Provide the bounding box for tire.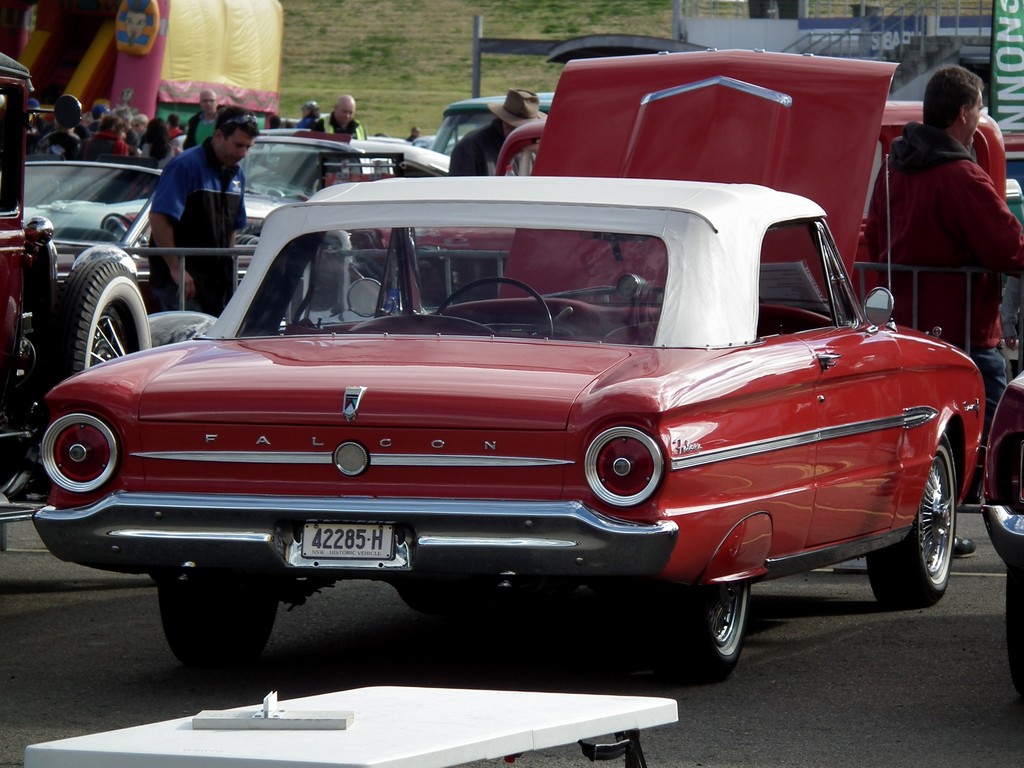
box(866, 433, 963, 607).
